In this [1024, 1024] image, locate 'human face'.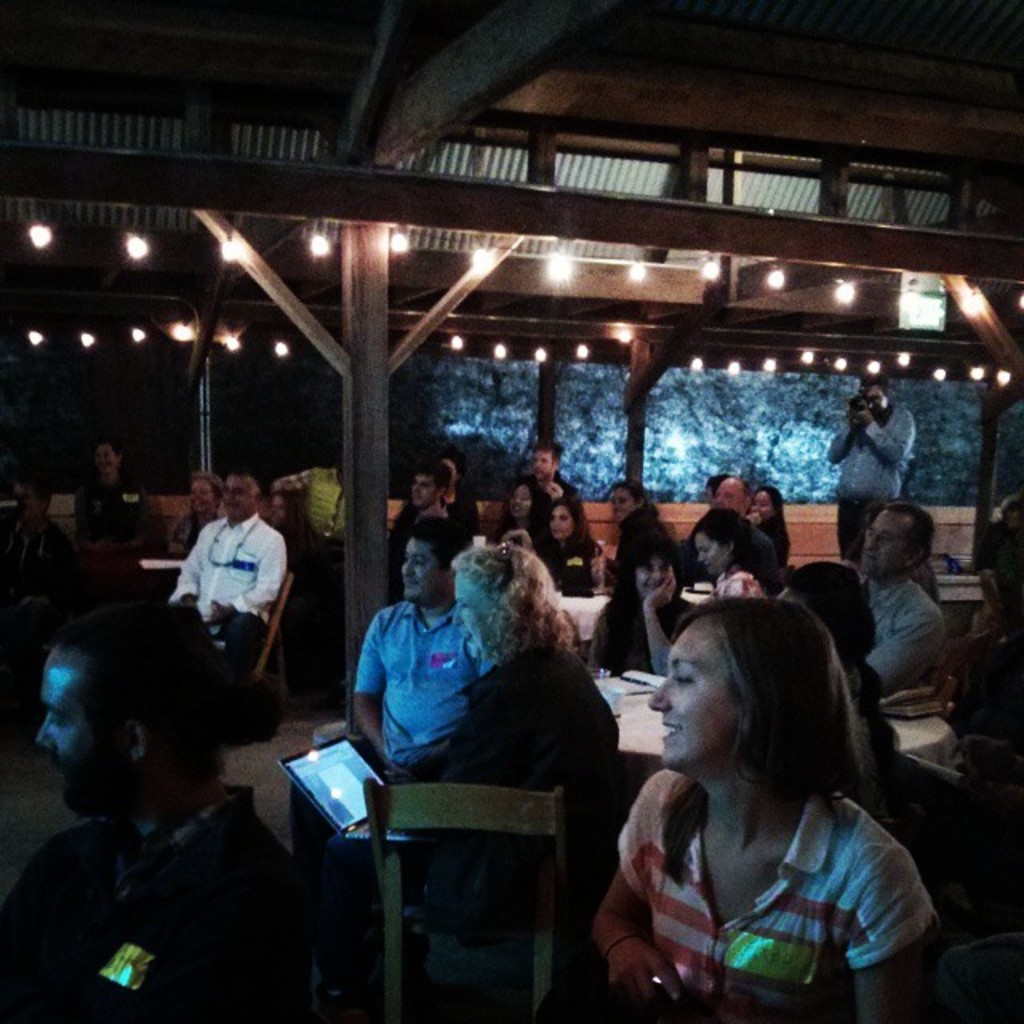
Bounding box: detection(504, 485, 522, 514).
